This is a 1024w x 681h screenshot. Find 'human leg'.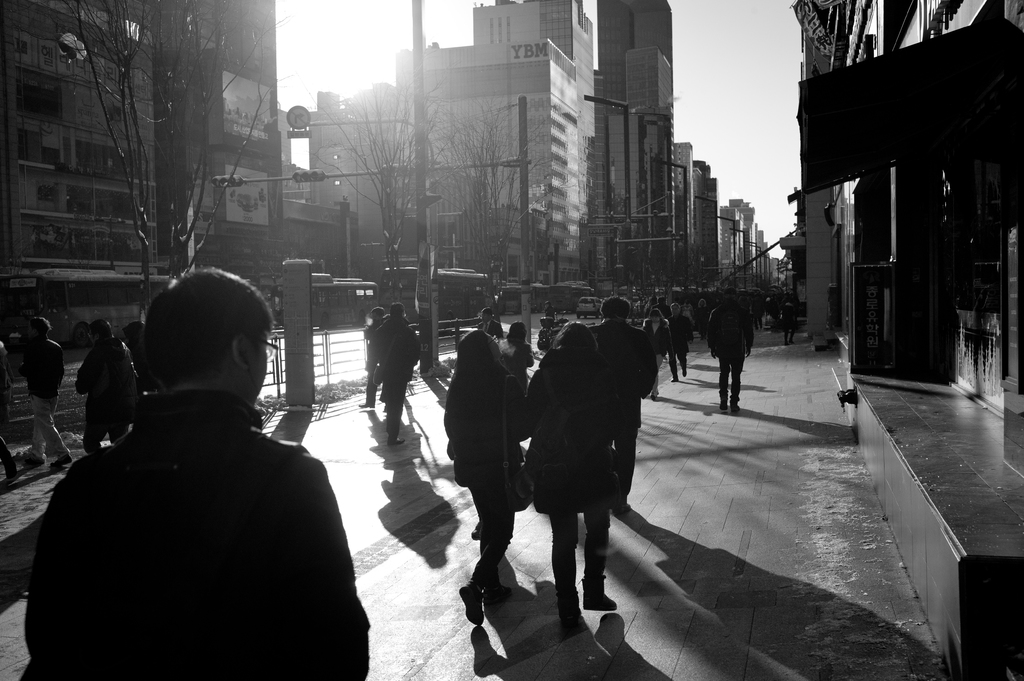
Bounding box: x1=33 y1=397 x2=72 y2=465.
